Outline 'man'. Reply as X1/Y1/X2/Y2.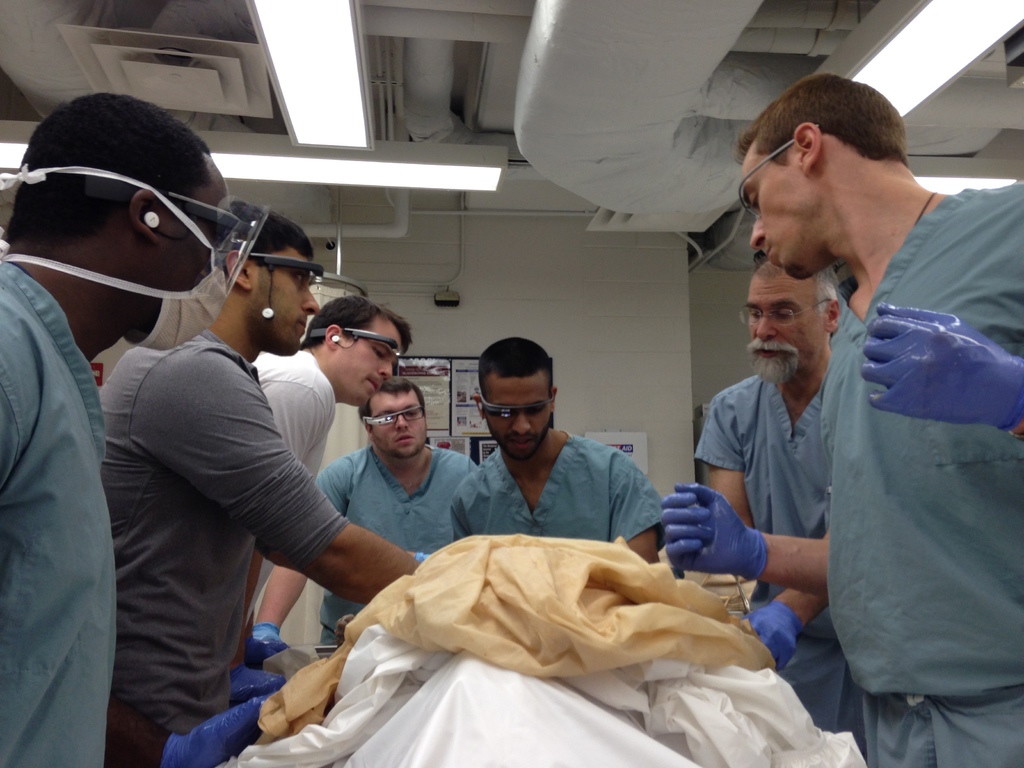
657/69/1023/767.
